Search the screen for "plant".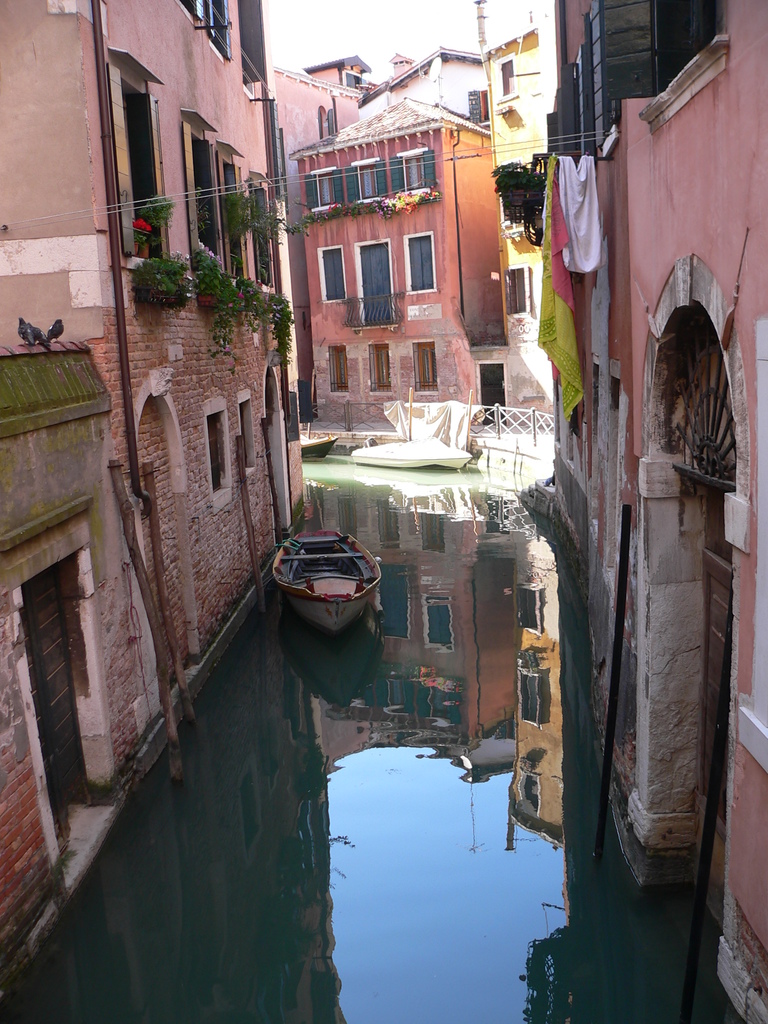
Found at (x1=389, y1=189, x2=424, y2=217).
